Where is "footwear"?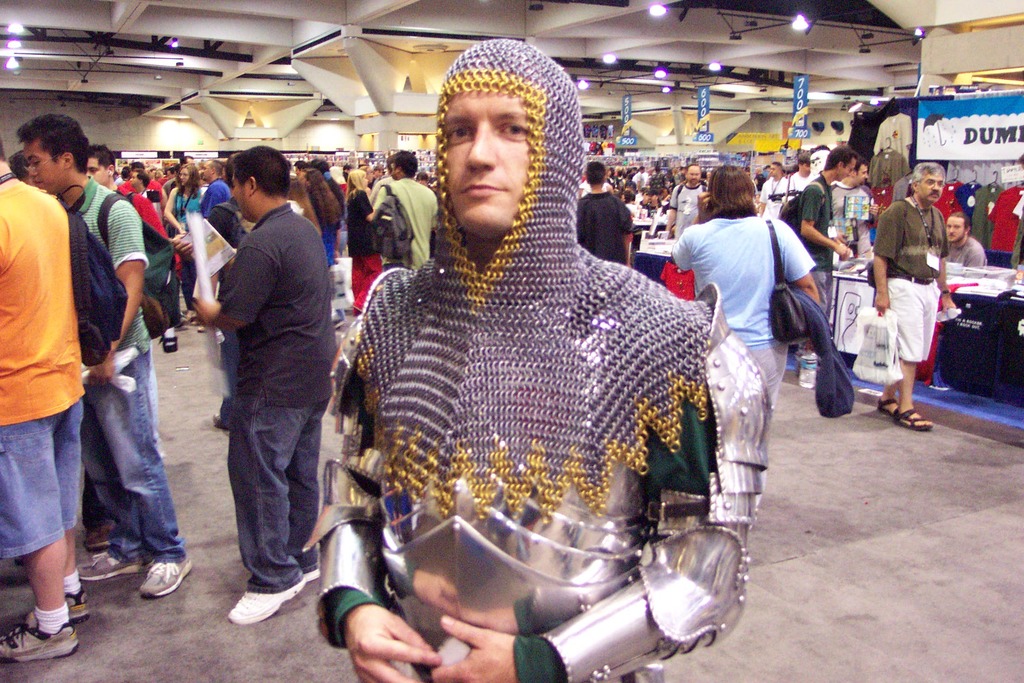
left=228, top=580, right=307, bottom=626.
